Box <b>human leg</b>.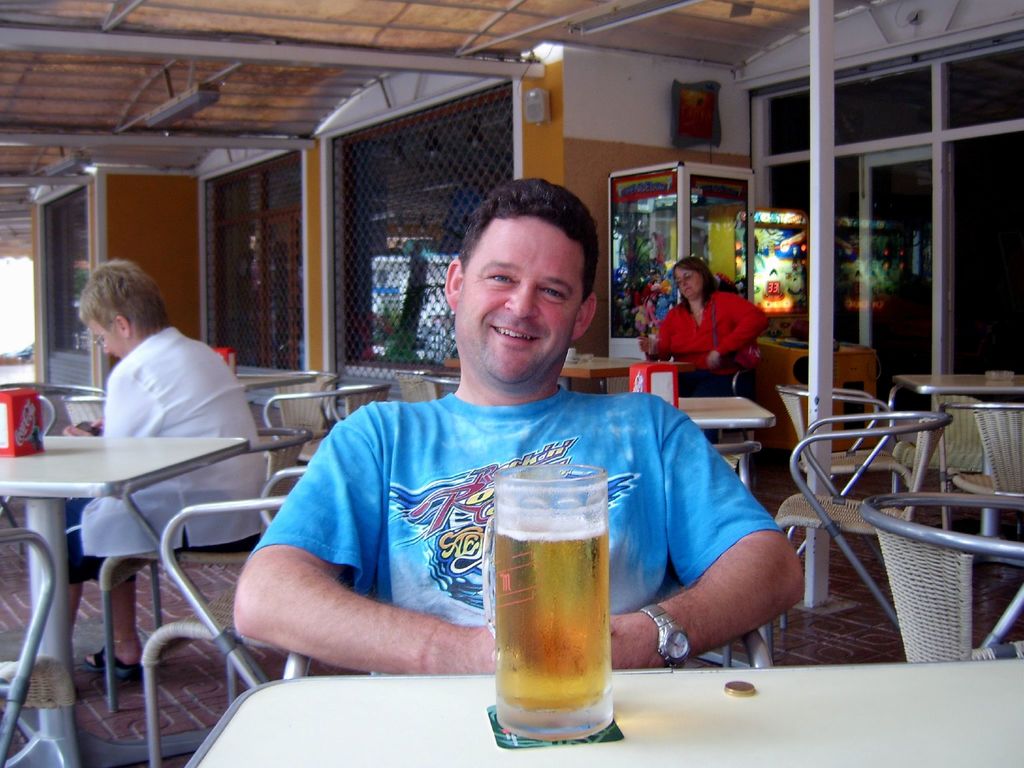
x1=82, y1=562, x2=139, y2=678.
